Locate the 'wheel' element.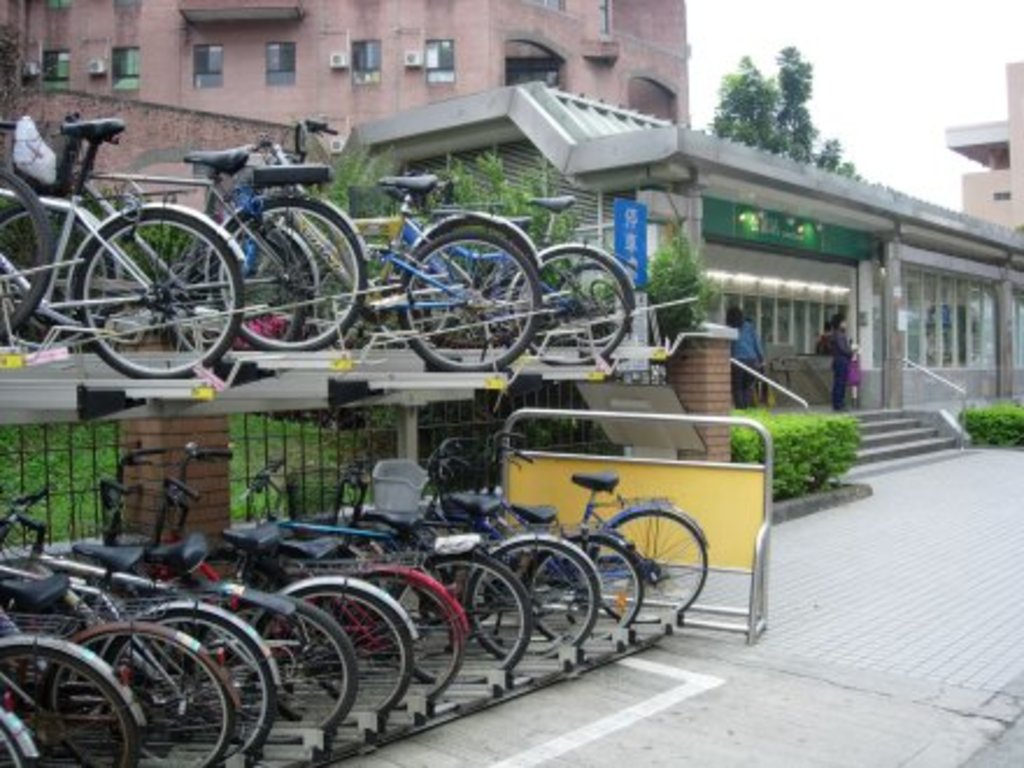
Element bbox: 465, 542, 600, 663.
